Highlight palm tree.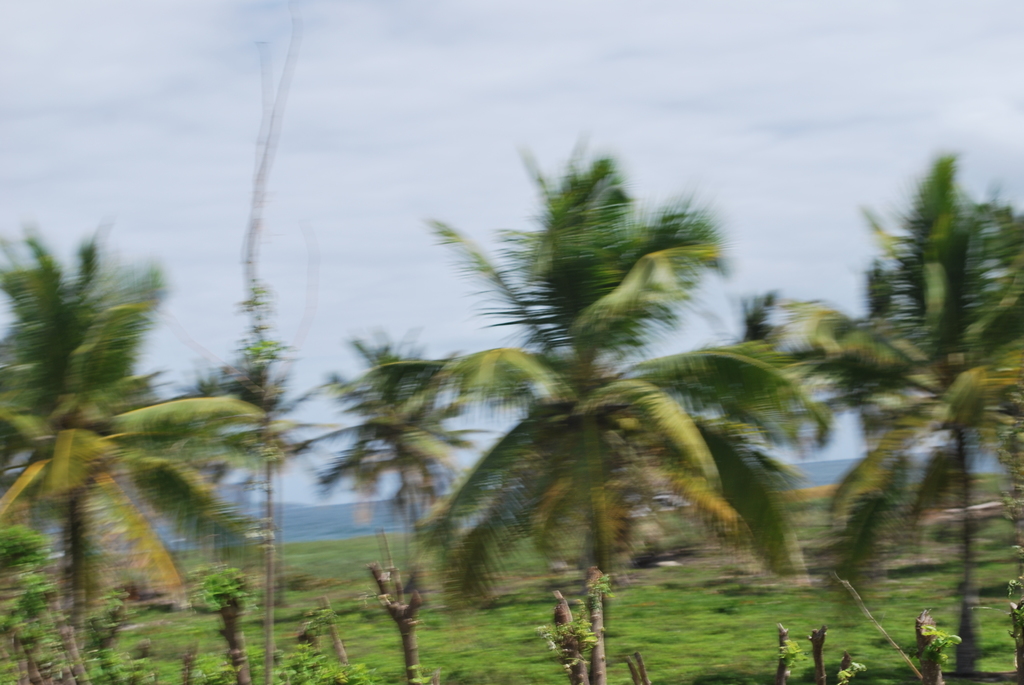
Highlighted region: (left=769, top=149, right=1023, bottom=675).
